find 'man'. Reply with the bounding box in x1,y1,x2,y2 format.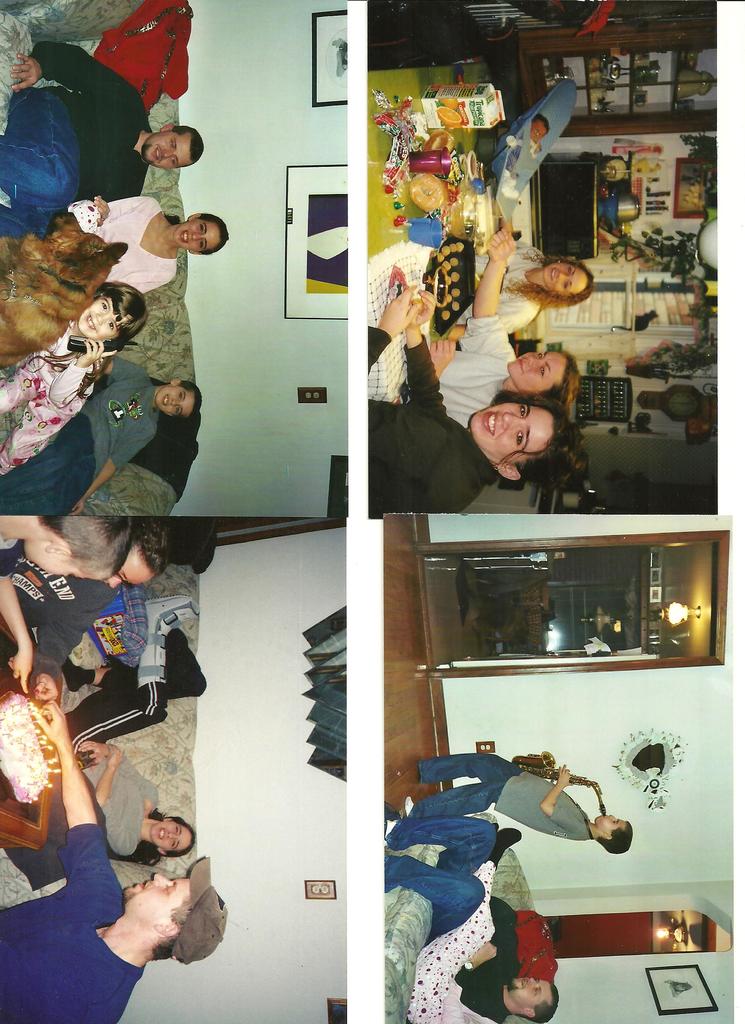
384,817,561,1023.
